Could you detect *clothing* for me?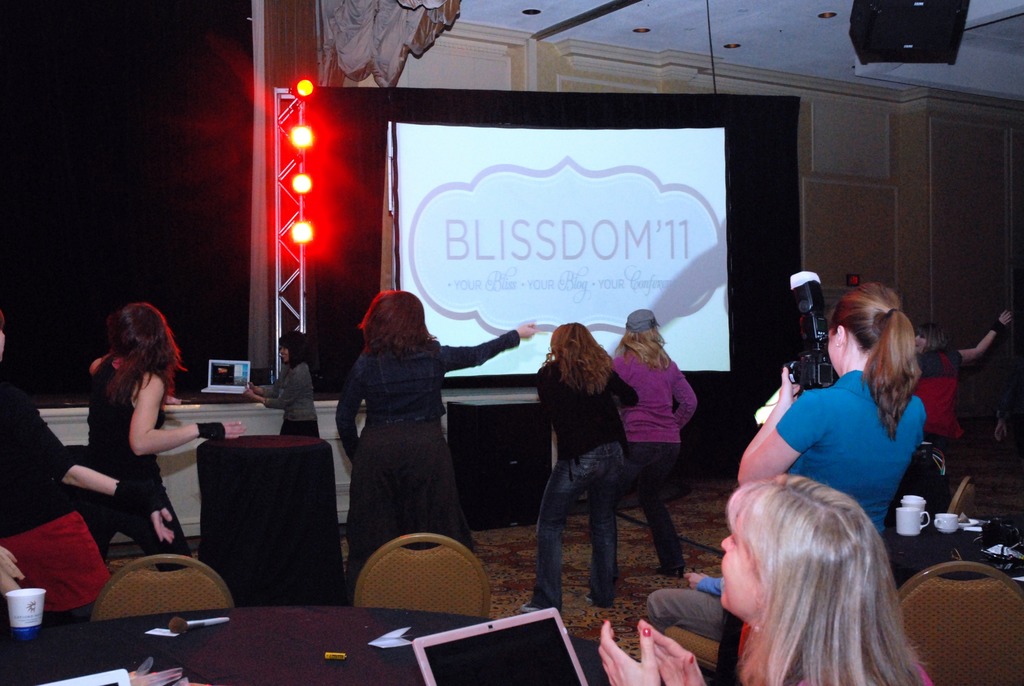
Detection result: {"x1": 645, "y1": 569, "x2": 717, "y2": 647}.
